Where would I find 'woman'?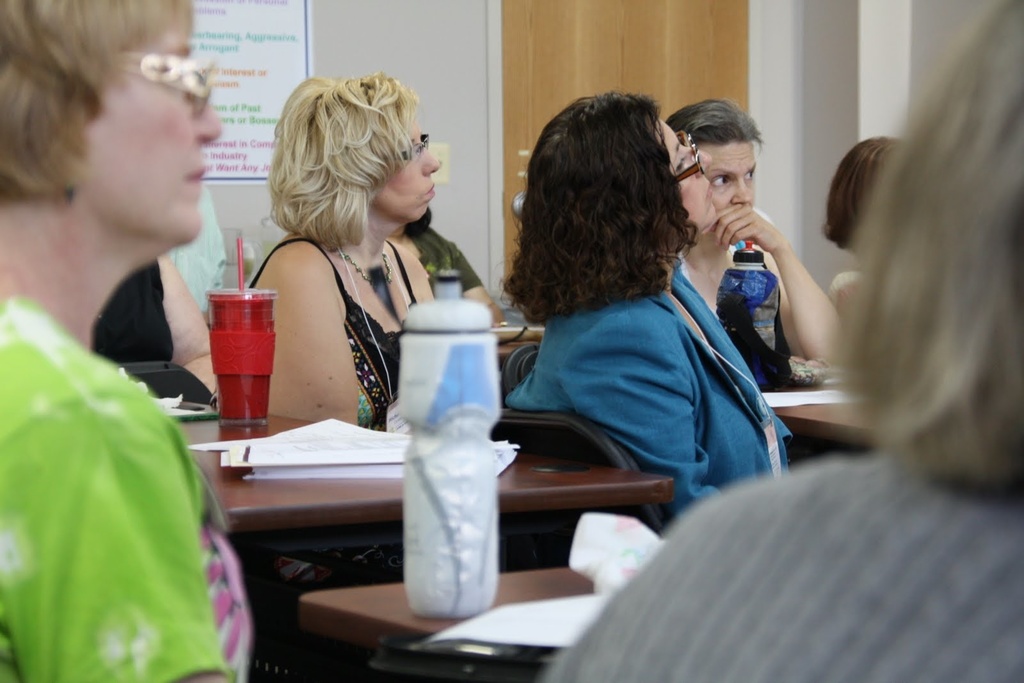
At box=[97, 255, 218, 412].
